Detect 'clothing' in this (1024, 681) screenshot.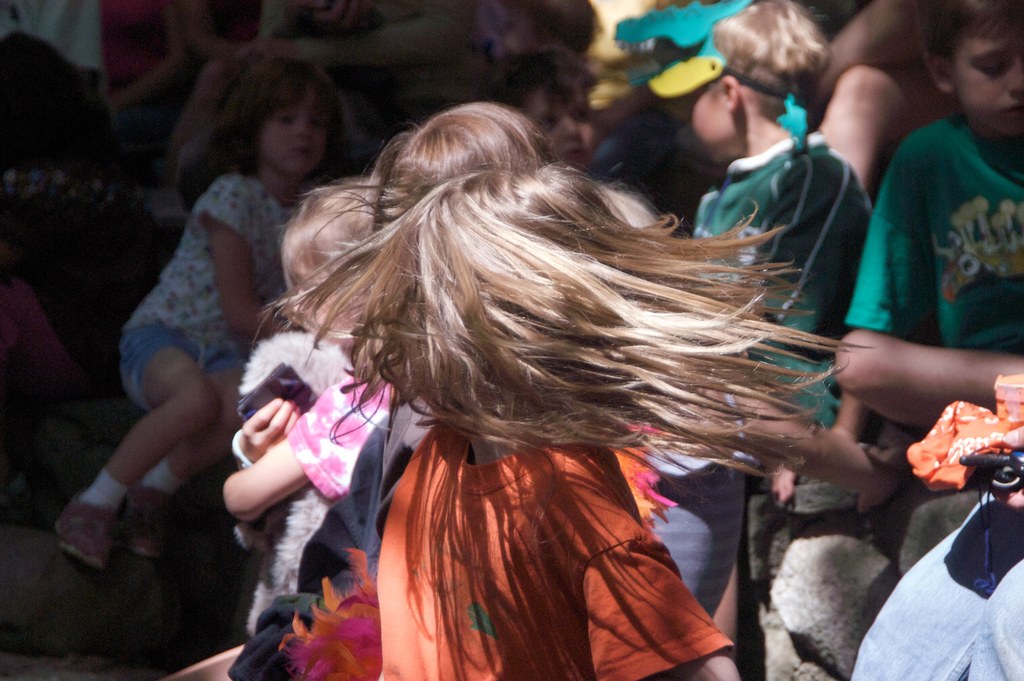
Detection: region(258, 0, 476, 127).
